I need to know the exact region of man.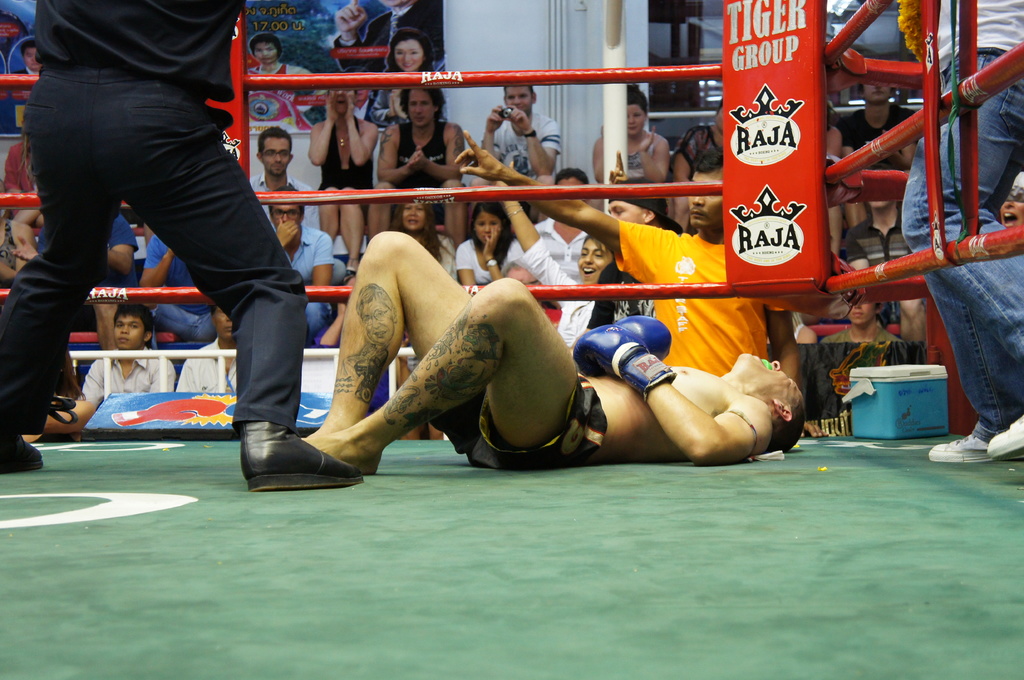
Region: region(838, 165, 929, 340).
